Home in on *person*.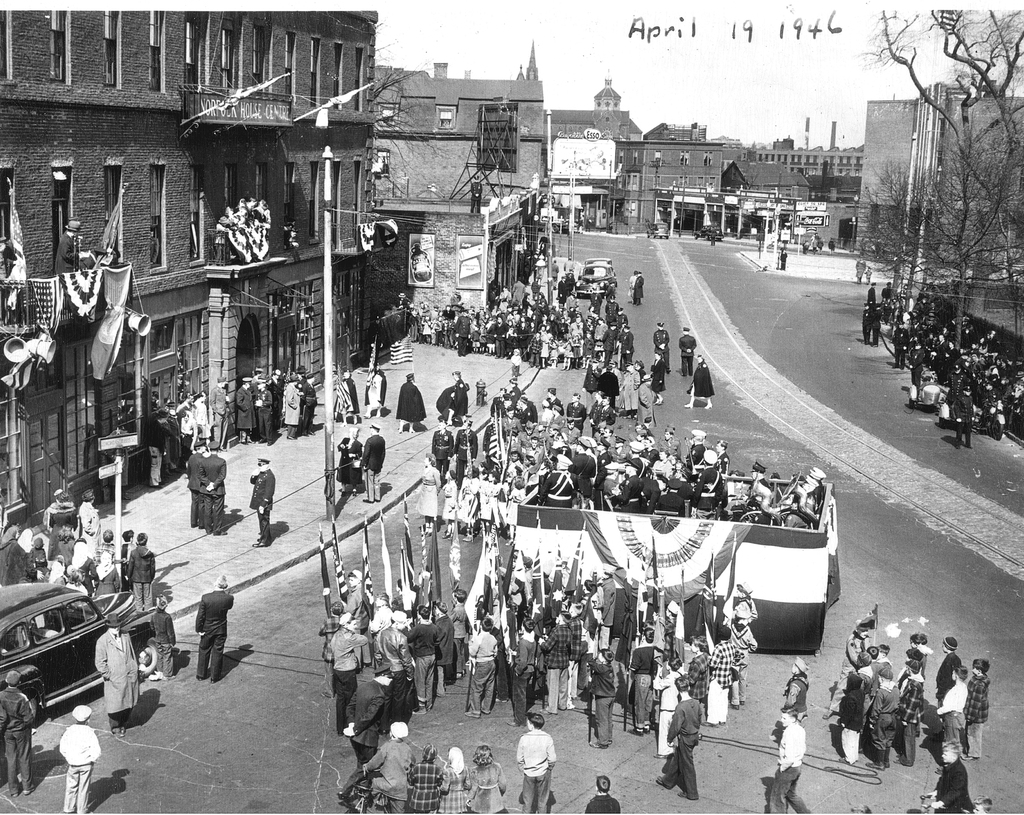
Homed in at <bbox>152, 597, 181, 675</bbox>.
